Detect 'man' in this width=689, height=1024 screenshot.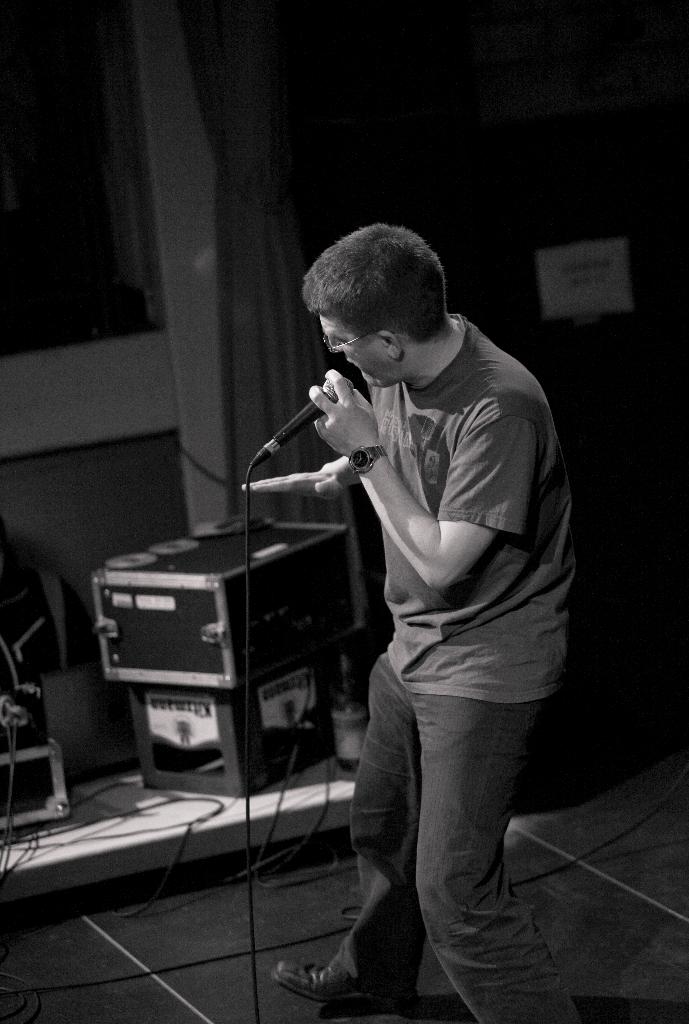
Detection: x1=232 y1=189 x2=595 y2=1023.
